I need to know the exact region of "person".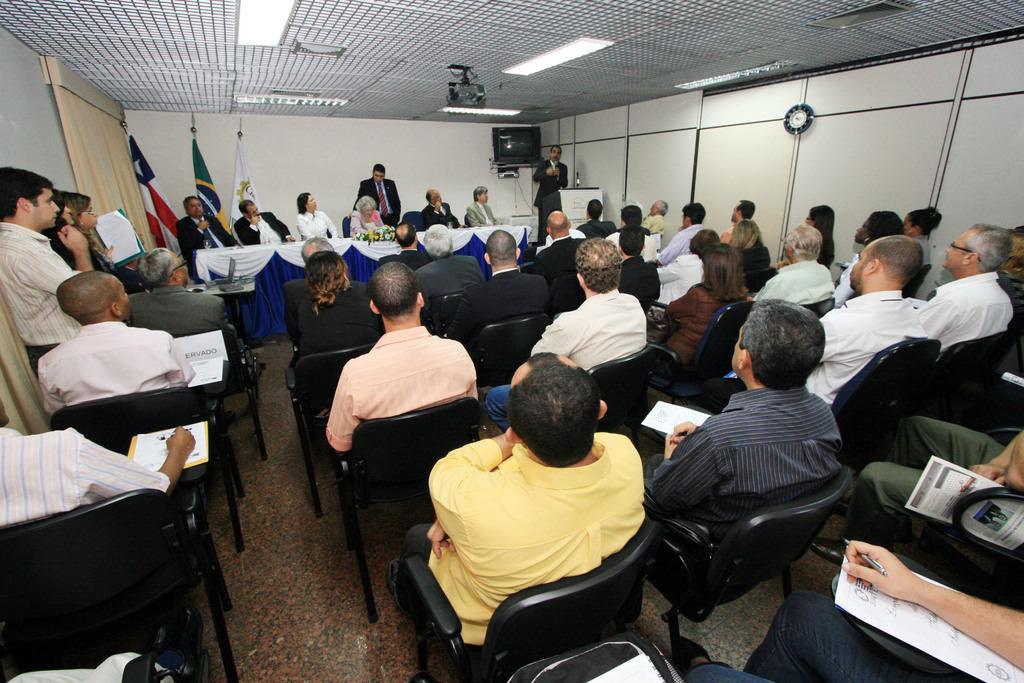
Region: (x1=649, y1=297, x2=849, y2=529).
